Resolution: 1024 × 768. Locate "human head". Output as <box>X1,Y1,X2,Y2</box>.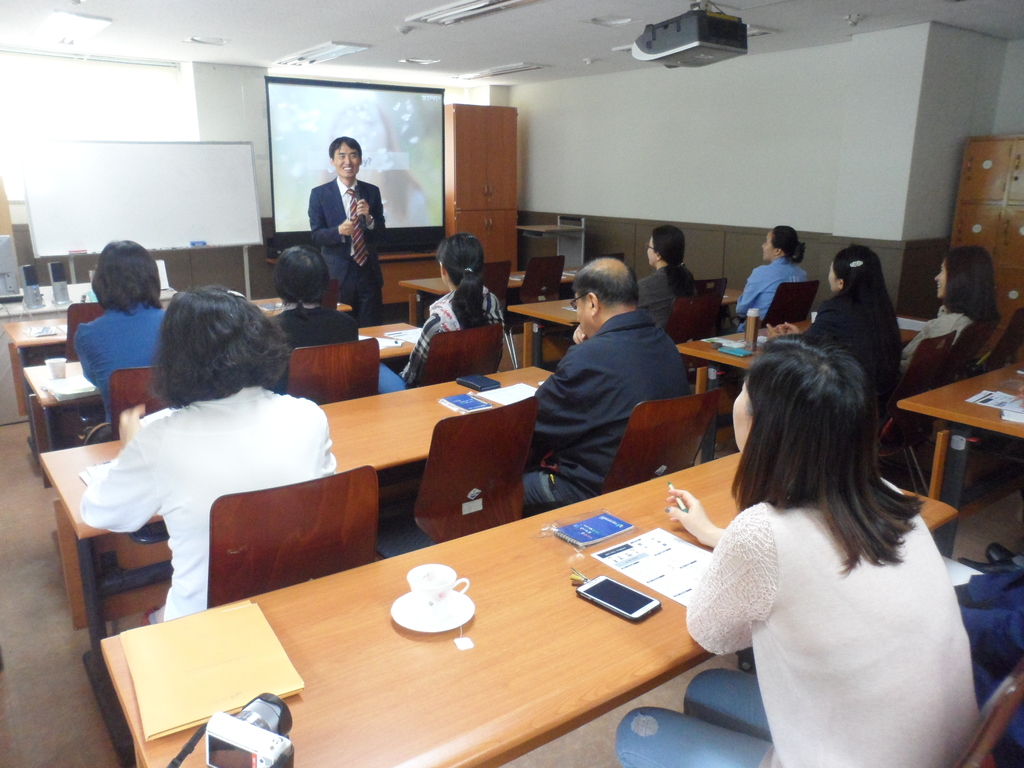
<box>275,245,329,308</box>.
